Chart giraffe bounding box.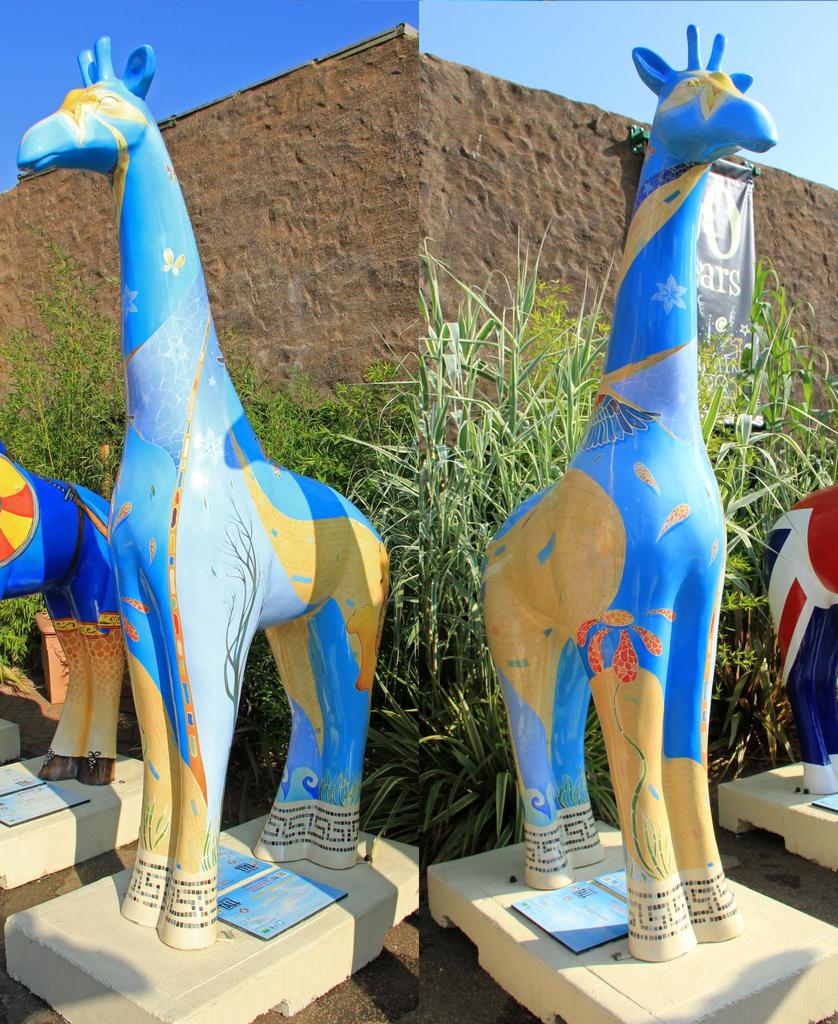
Charted: <box>24,37,394,942</box>.
